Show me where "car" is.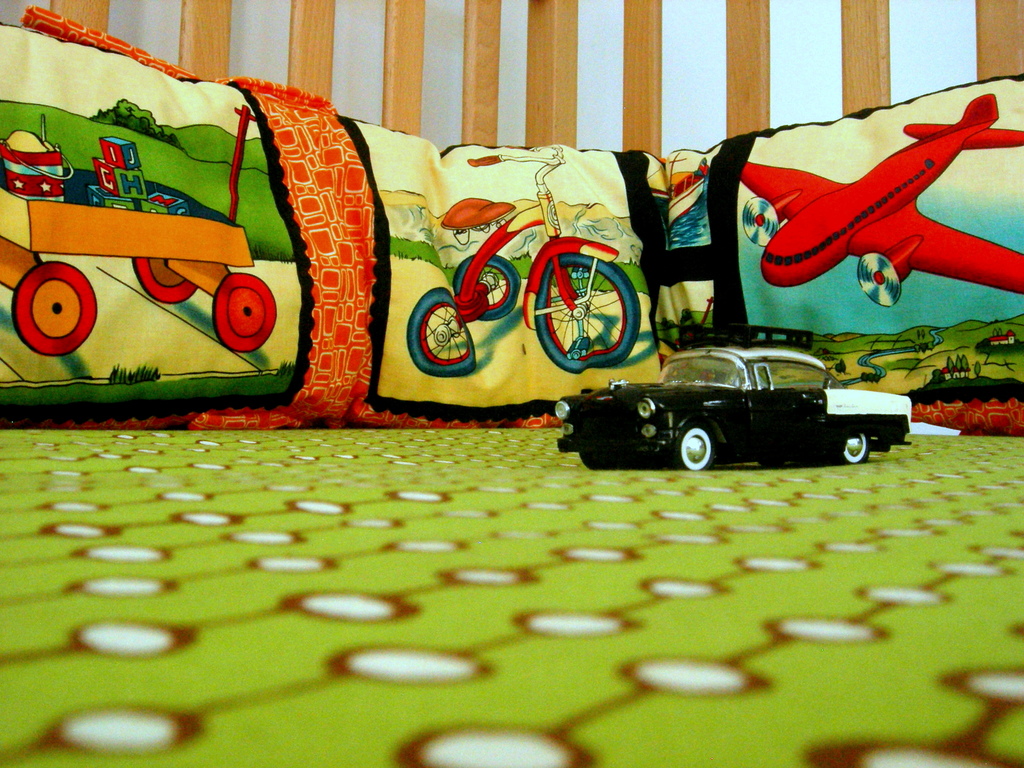
"car" is at x1=556 y1=323 x2=911 y2=470.
